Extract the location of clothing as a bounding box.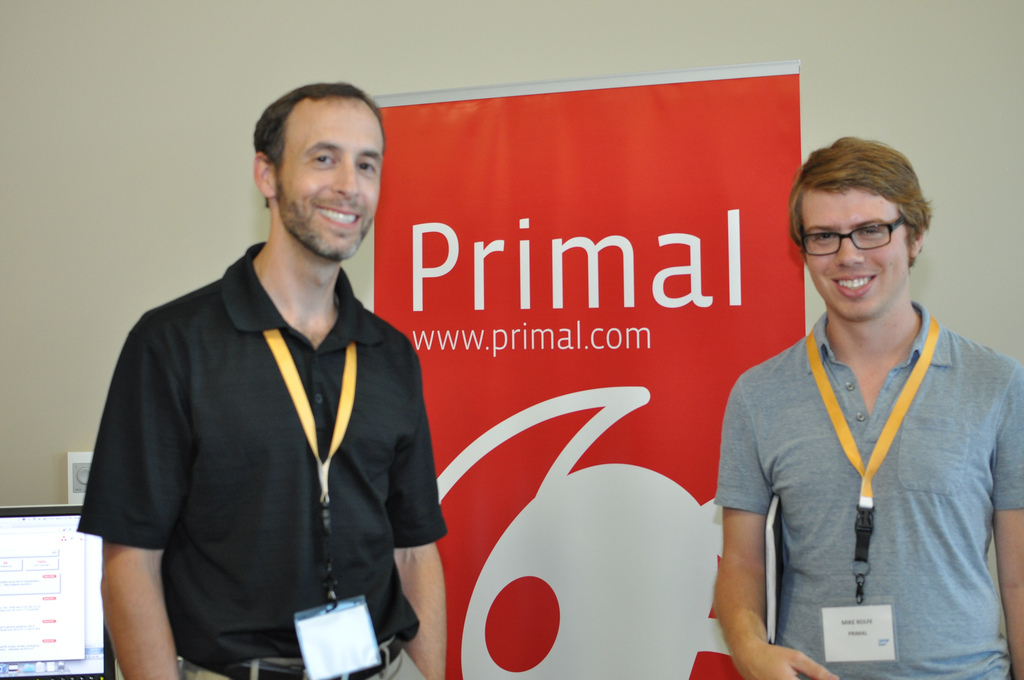
detection(79, 229, 442, 668).
